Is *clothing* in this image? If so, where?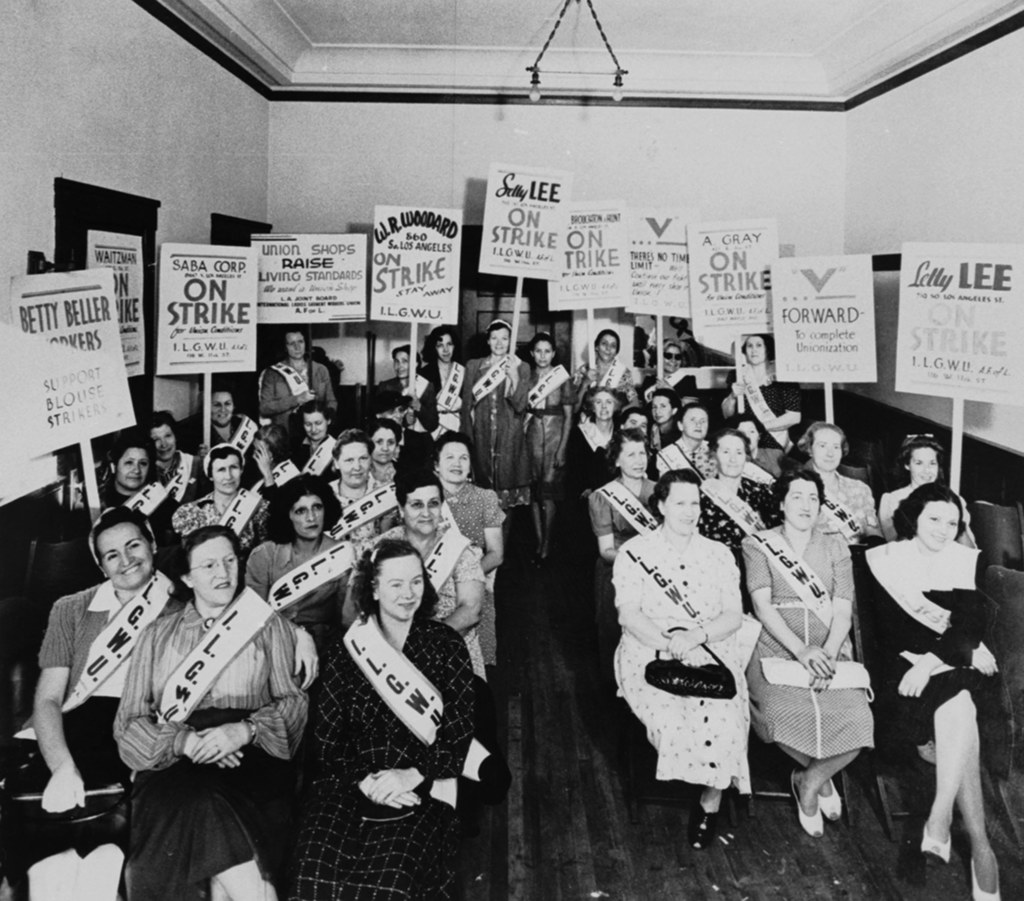
Yes, at region(268, 424, 343, 487).
